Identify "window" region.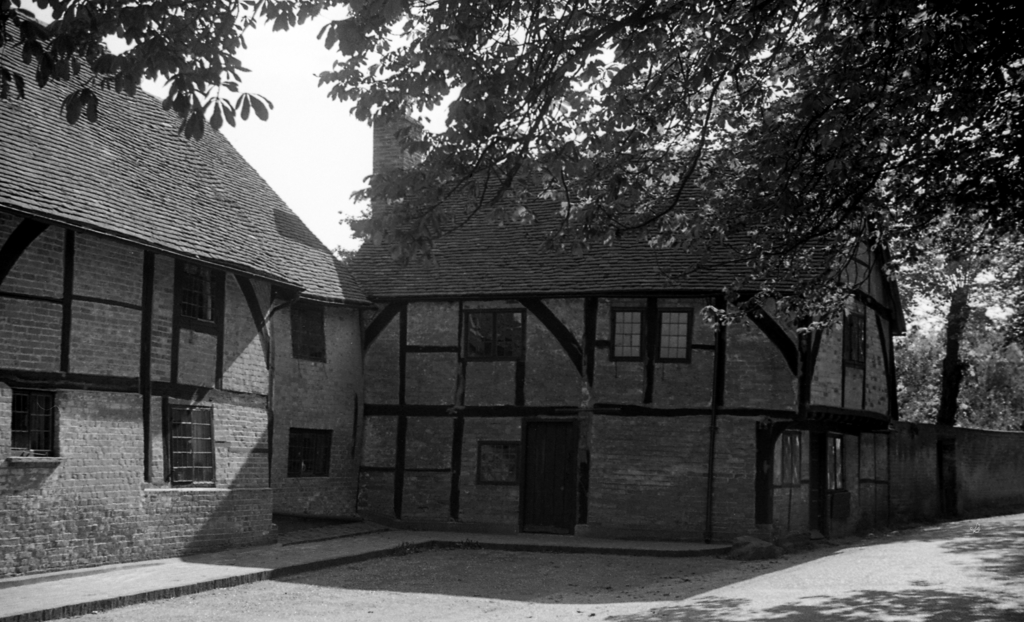
Region: (842,310,862,371).
